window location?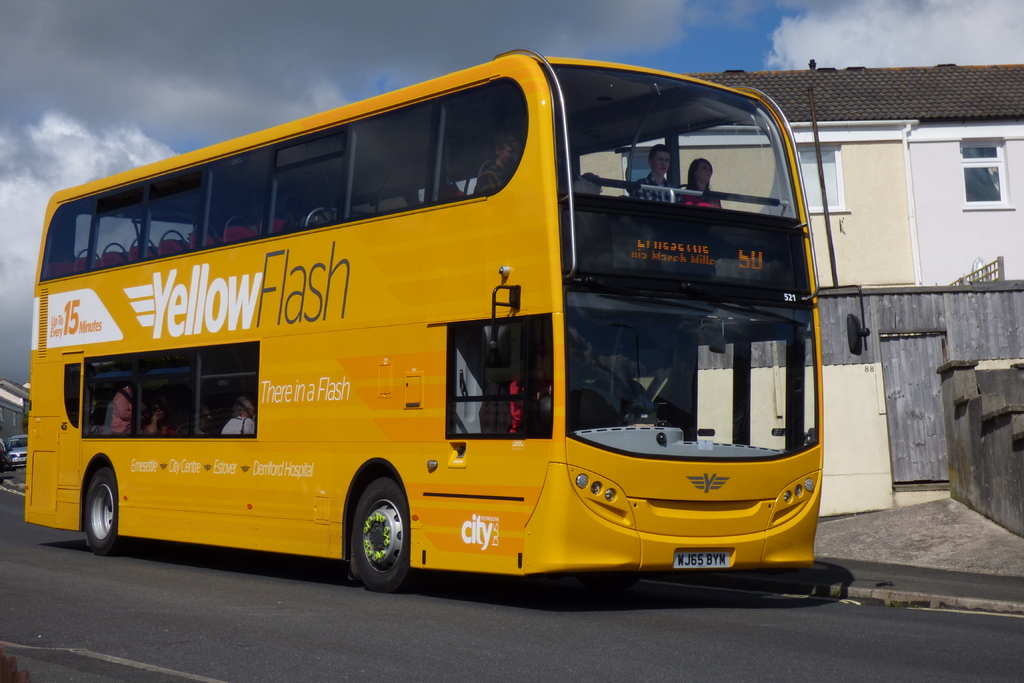
619, 148, 656, 183
